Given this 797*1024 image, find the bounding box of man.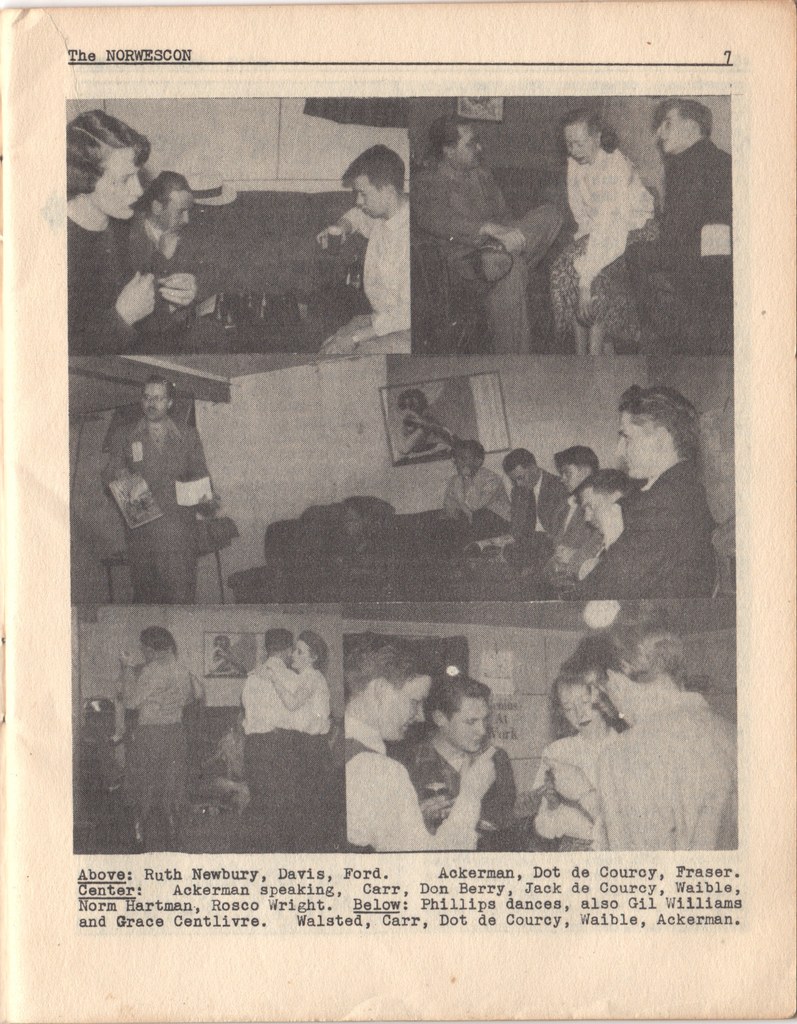
(521, 445, 596, 575).
